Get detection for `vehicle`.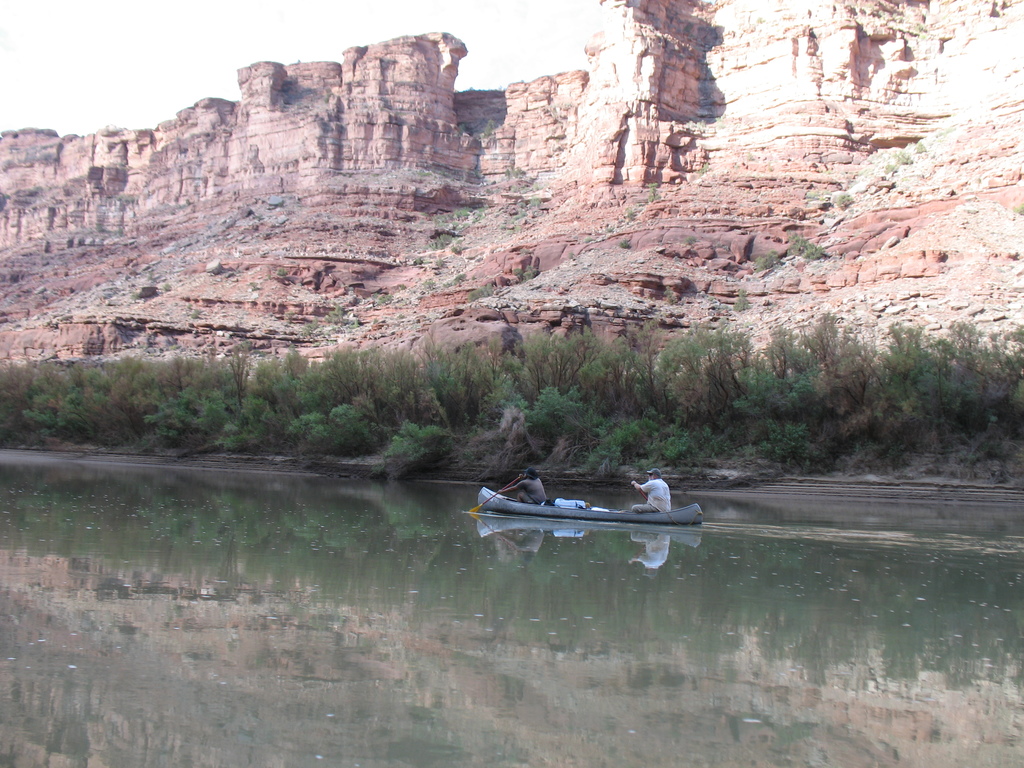
Detection: 485,476,692,544.
